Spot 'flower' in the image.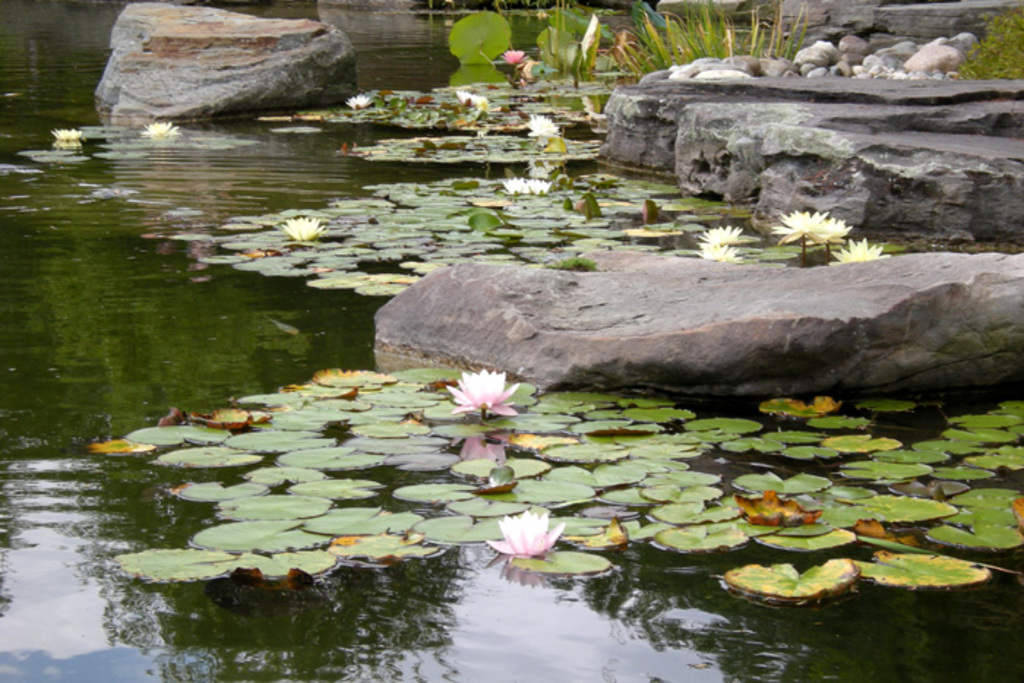
'flower' found at crop(278, 212, 319, 243).
